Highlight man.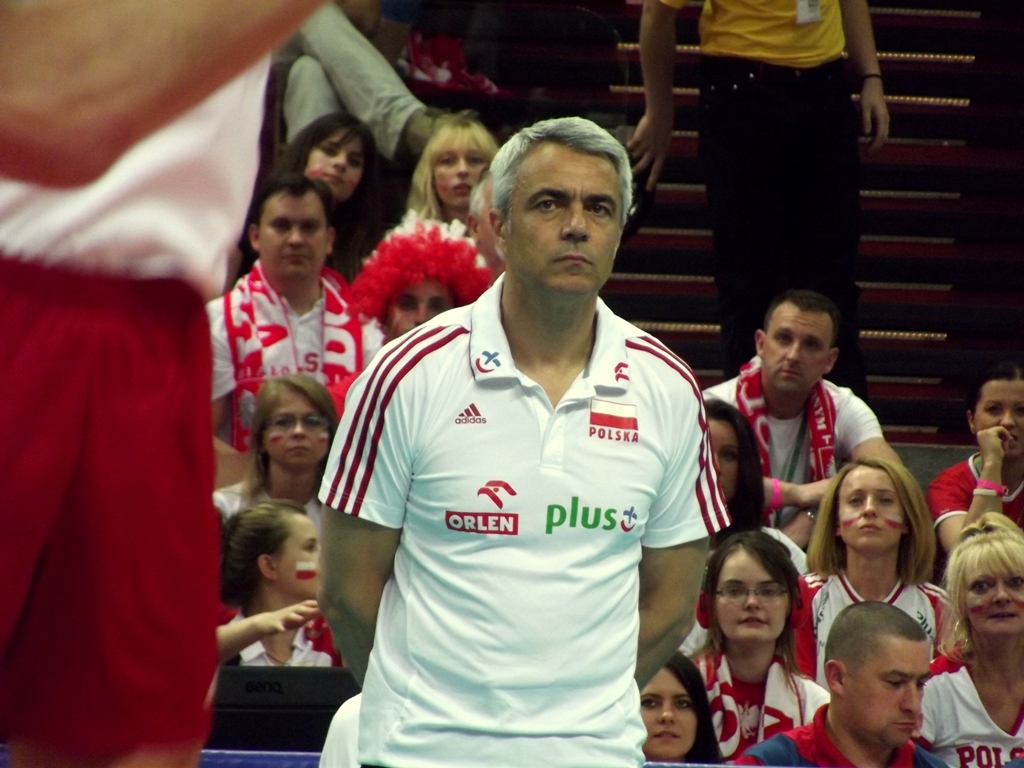
Highlighted region: <box>727,600,950,767</box>.
